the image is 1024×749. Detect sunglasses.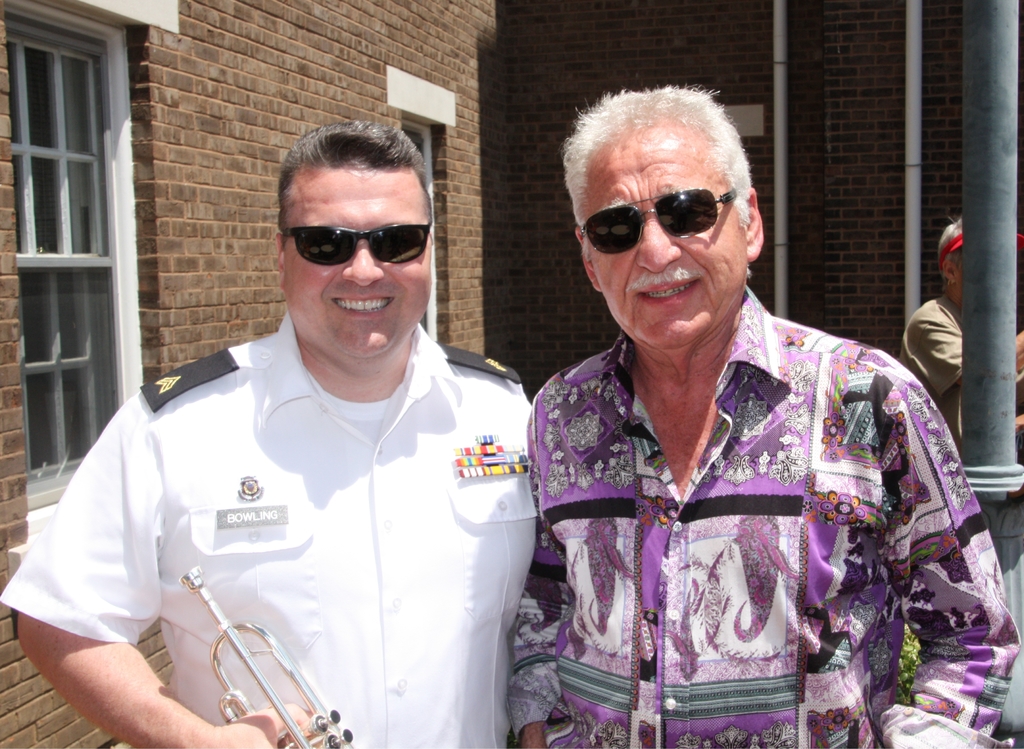
Detection: detection(274, 226, 435, 263).
